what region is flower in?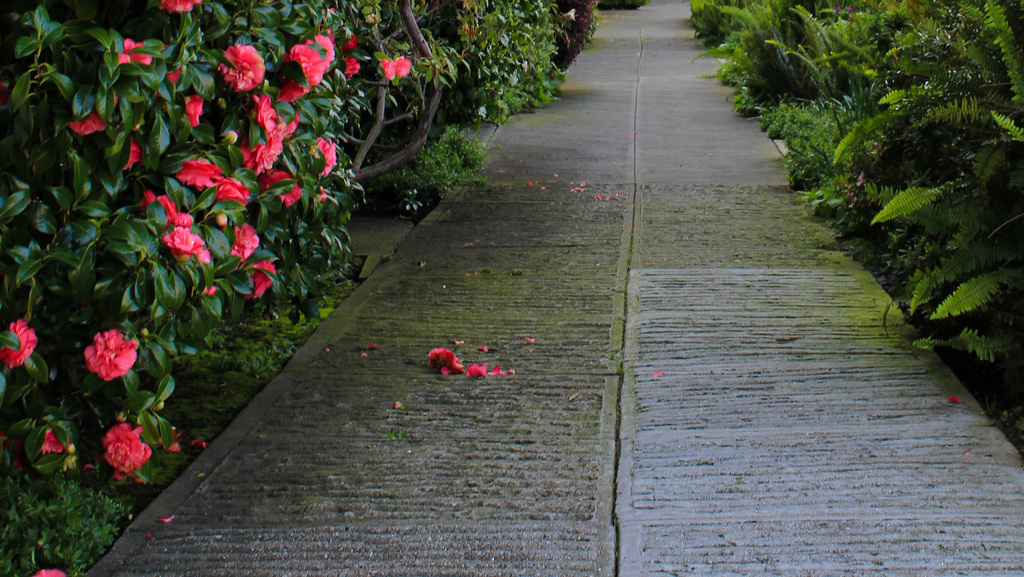
<region>246, 262, 279, 298</region>.
